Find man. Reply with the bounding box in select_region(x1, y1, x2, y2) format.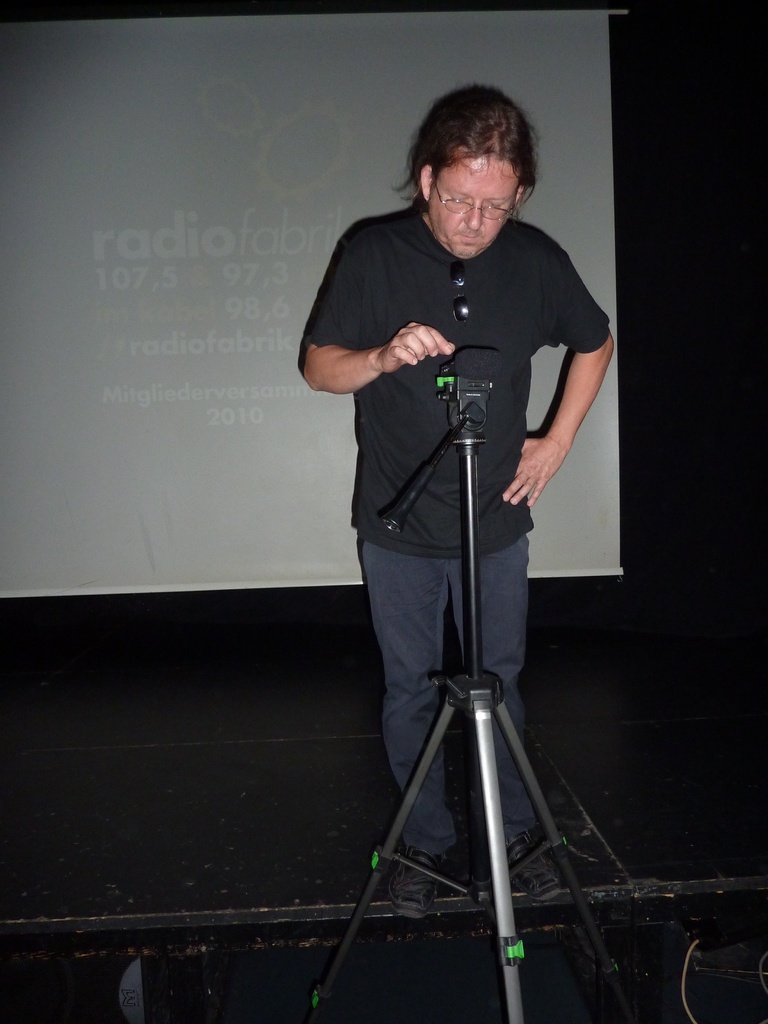
select_region(307, 85, 611, 924).
